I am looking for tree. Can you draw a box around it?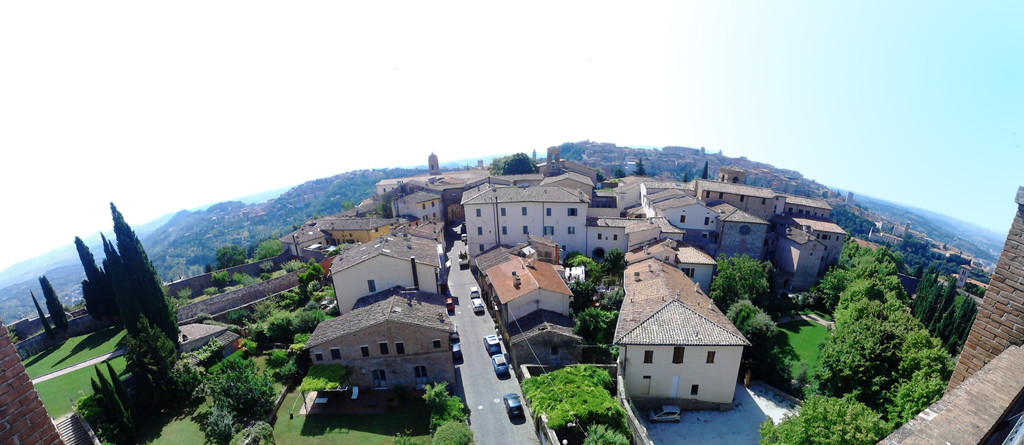
Sure, the bounding box is (x1=939, y1=282, x2=970, y2=357).
